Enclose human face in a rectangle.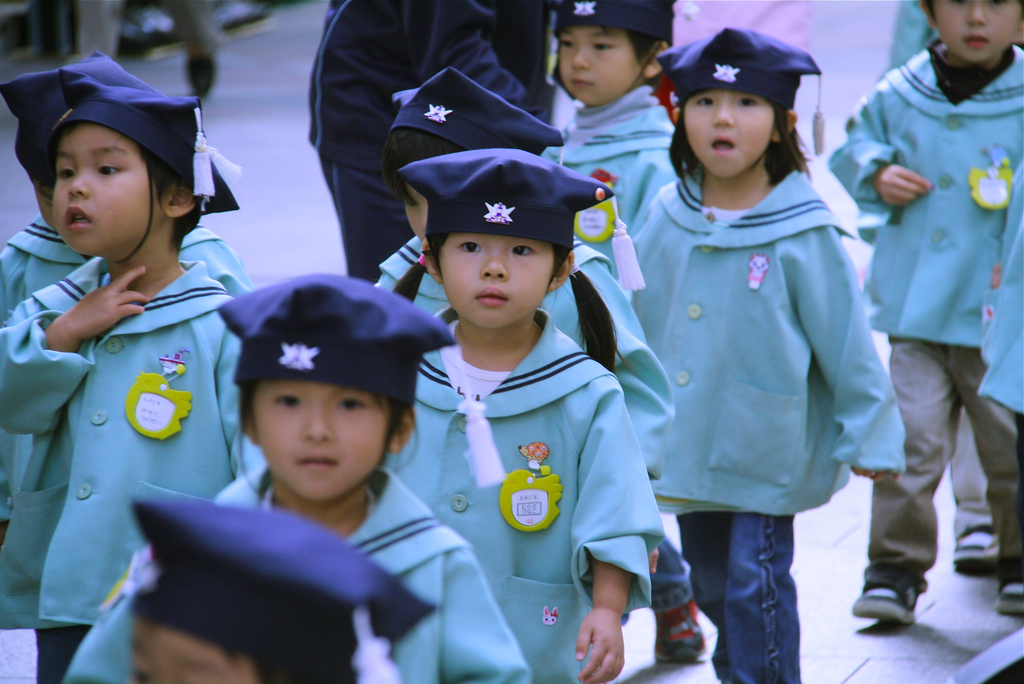
box(682, 88, 774, 179).
